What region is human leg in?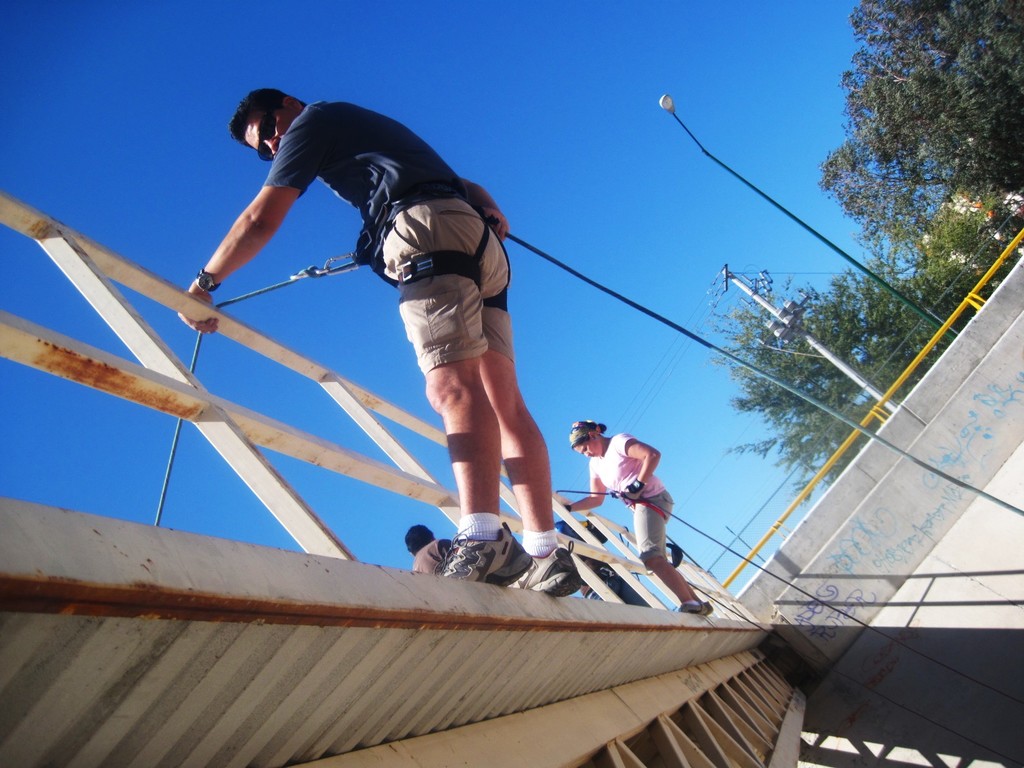
(x1=481, y1=221, x2=579, y2=588).
